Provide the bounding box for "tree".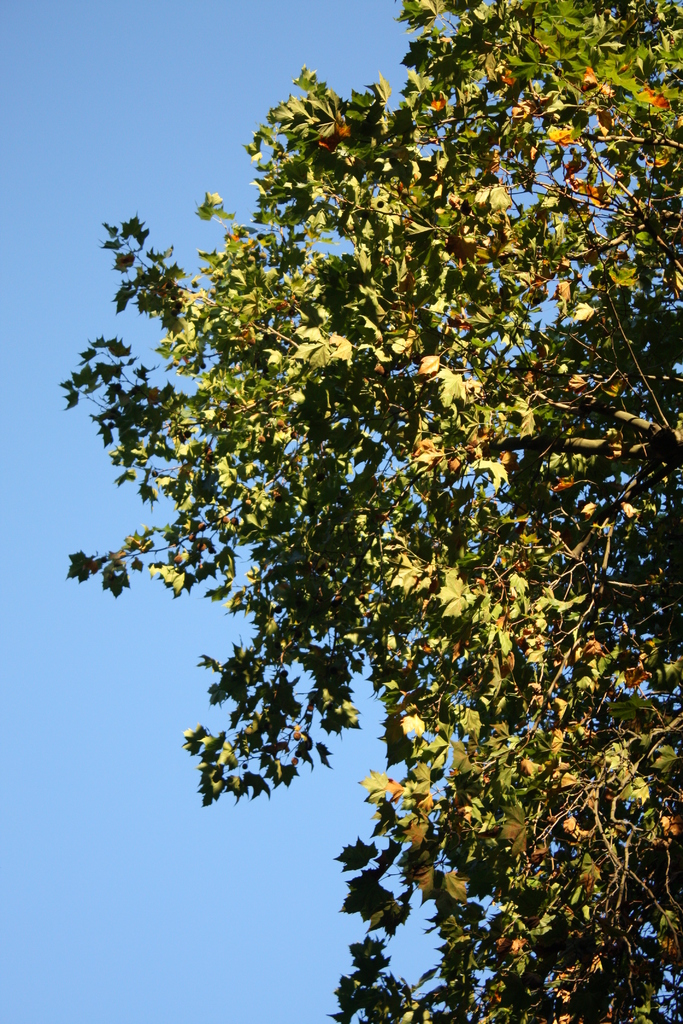
l=54, t=0, r=682, b=1023.
